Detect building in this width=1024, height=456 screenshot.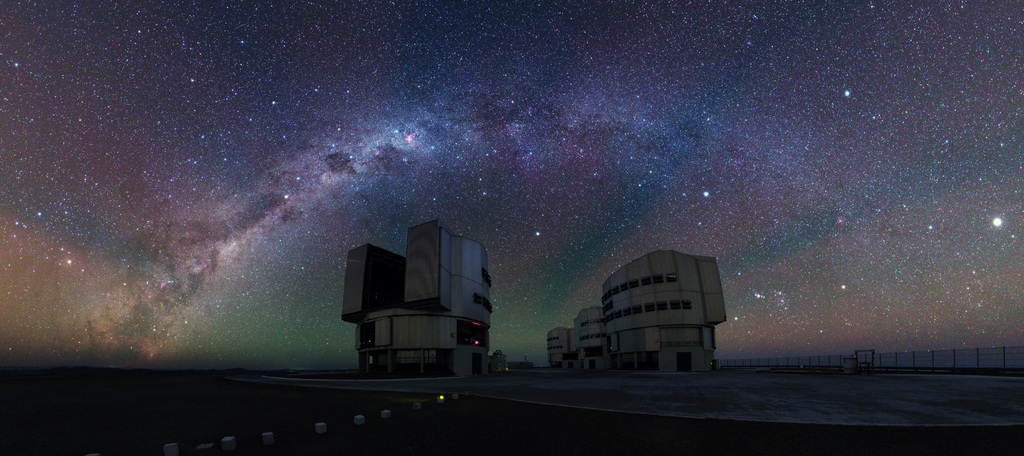
Detection: locate(548, 247, 732, 376).
